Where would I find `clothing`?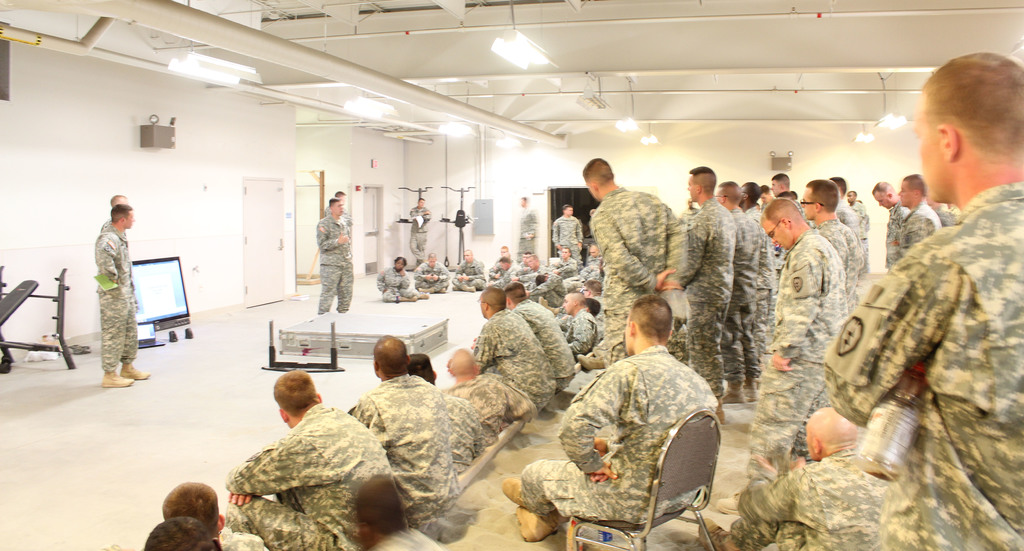
At bbox=[374, 264, 424, 303].
